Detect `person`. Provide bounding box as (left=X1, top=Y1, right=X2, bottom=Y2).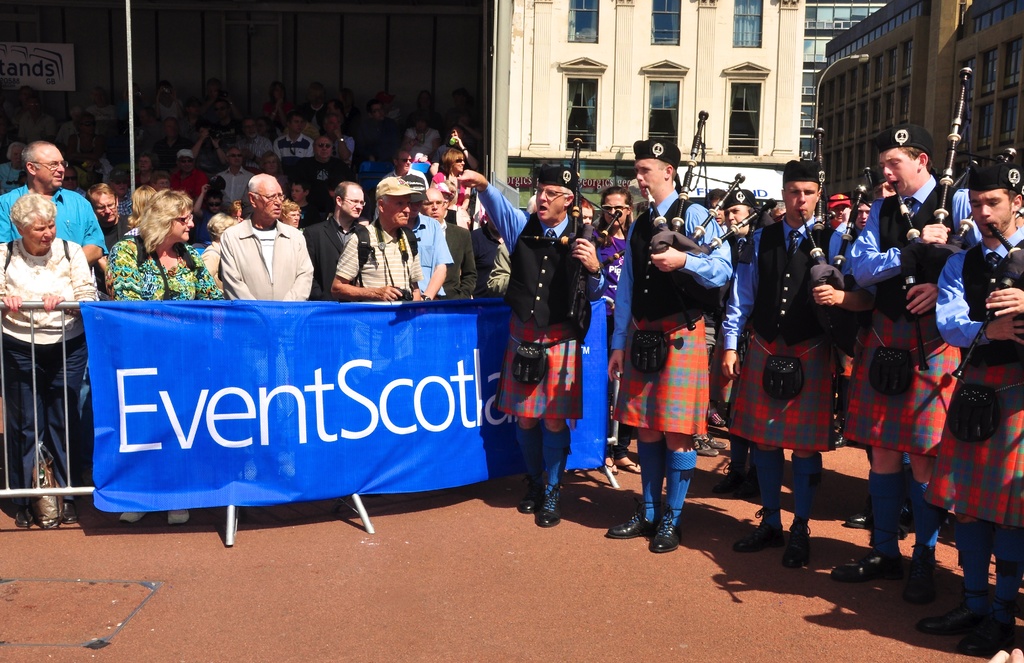
(left=609, top=140, right=735, bottom=556).
